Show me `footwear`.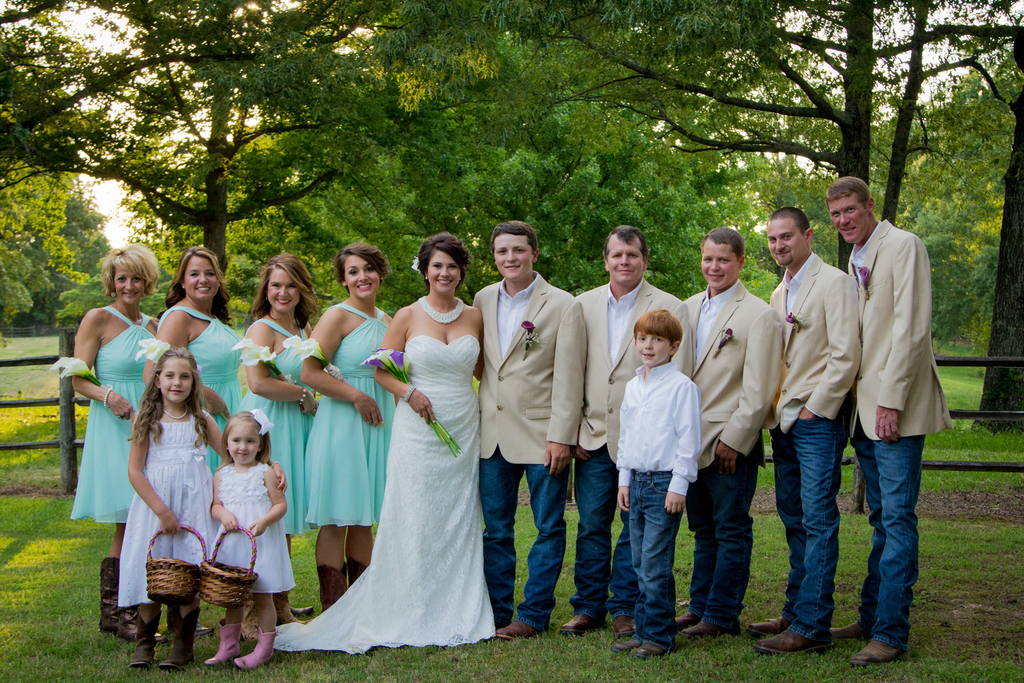
`footwear` is here: <bbox>205, 618, 246, 666</bbox>.
